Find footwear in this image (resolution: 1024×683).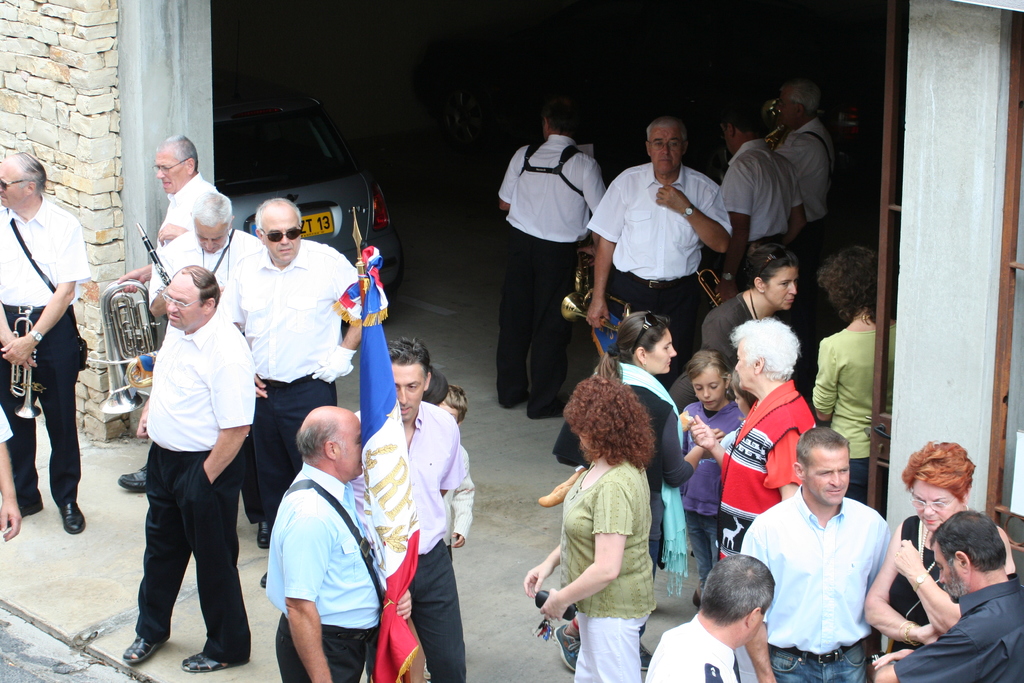
region(182, 652, 228, 673).
